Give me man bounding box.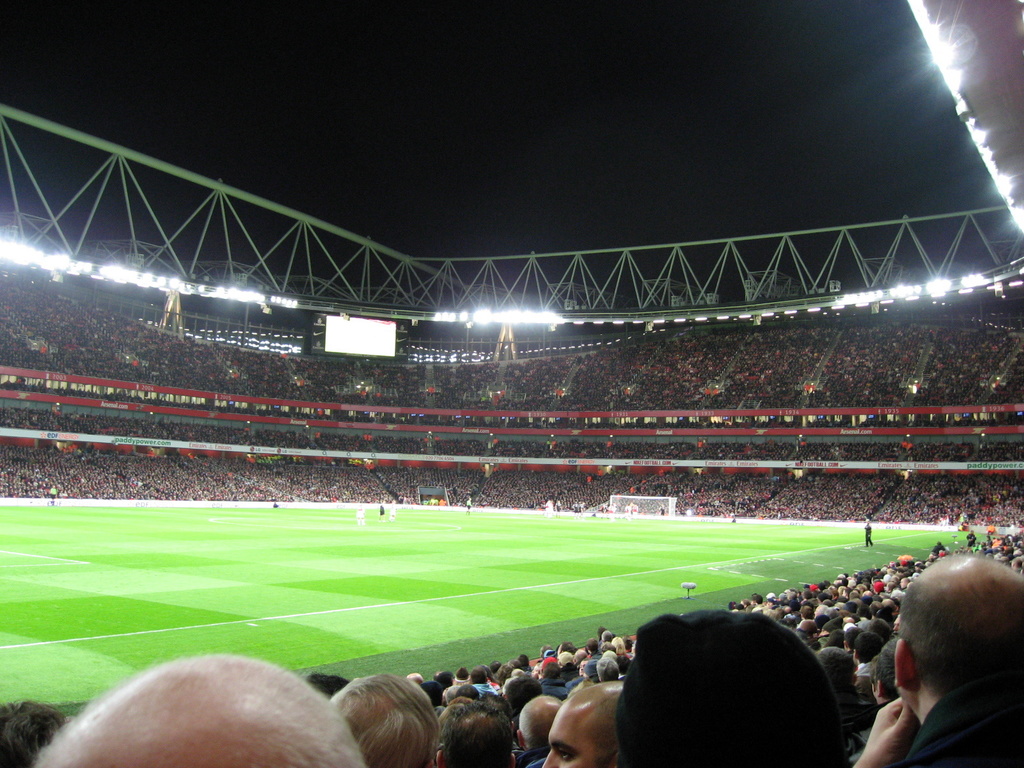
box=[49, 484, 54, 507].
